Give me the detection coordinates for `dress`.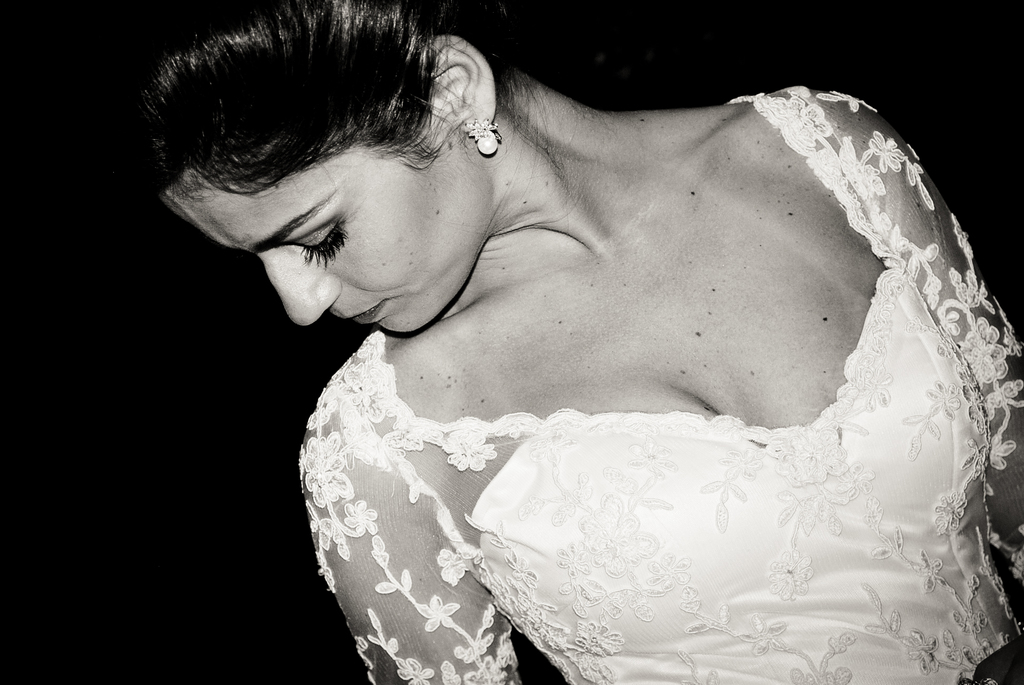
(200, 77, 1004, 675).
